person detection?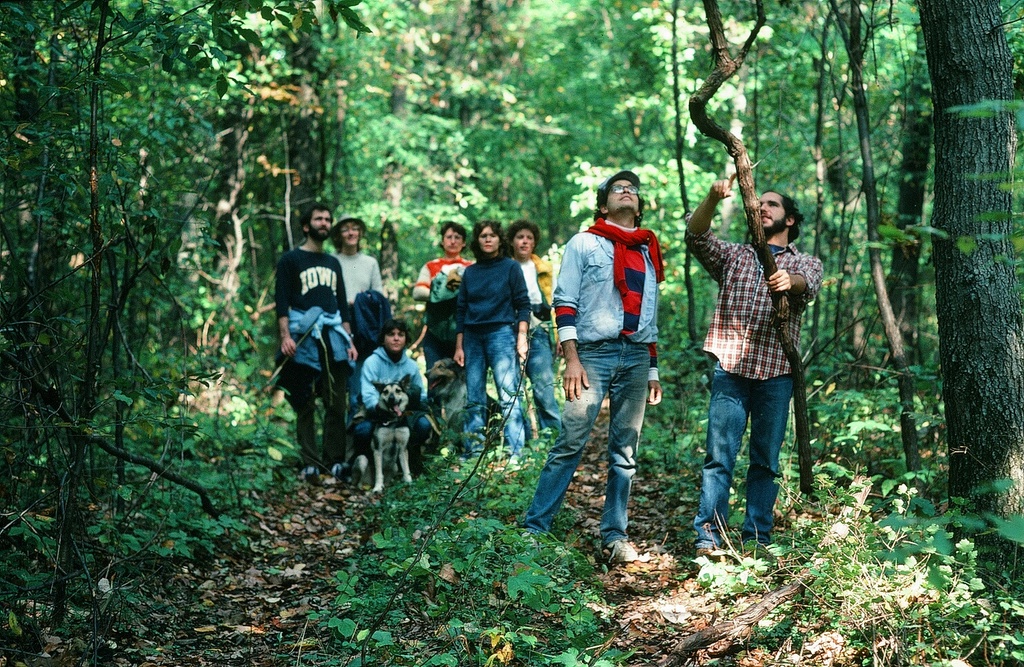
(x1=408, y1=227, x2=479, y2=441)
